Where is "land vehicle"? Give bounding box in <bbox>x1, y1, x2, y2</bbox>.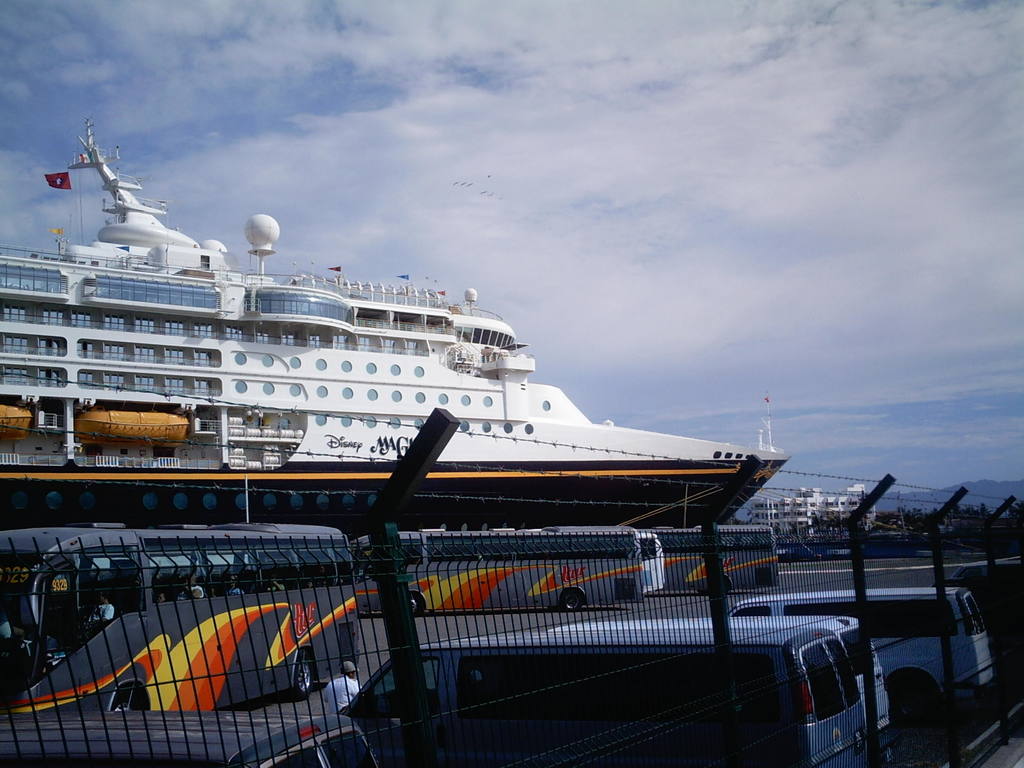
<bbox>637, 531, 669, 596</bbox>.
